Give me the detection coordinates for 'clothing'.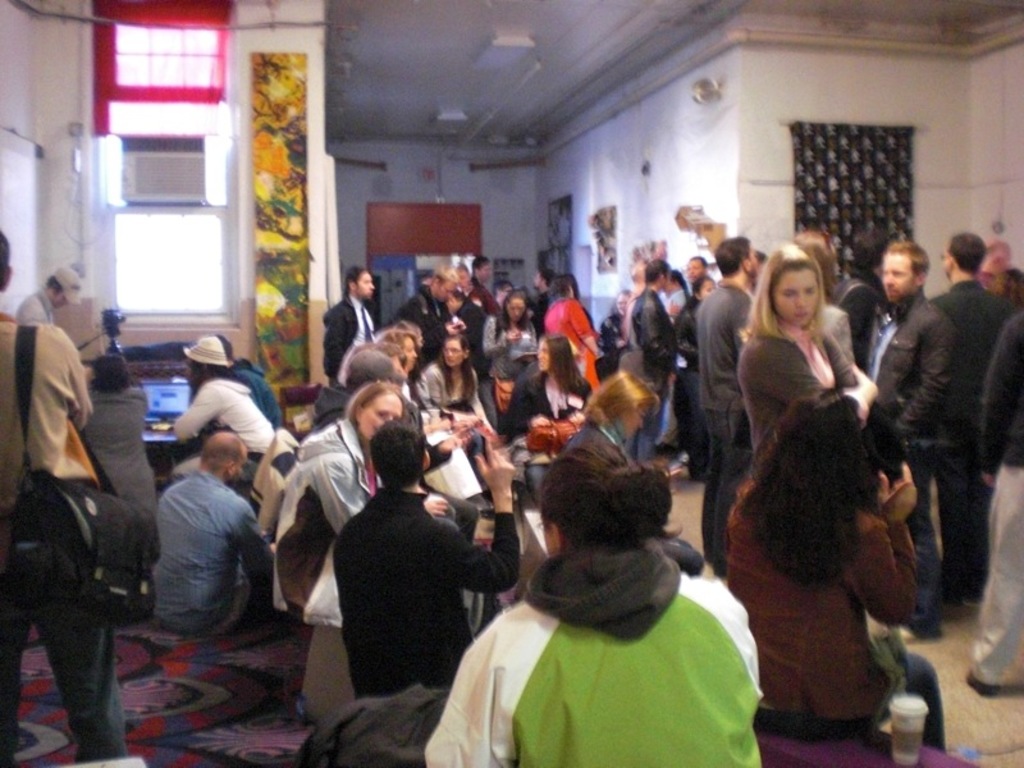
x1=931 y1=274 x2=1023 y2=573.
